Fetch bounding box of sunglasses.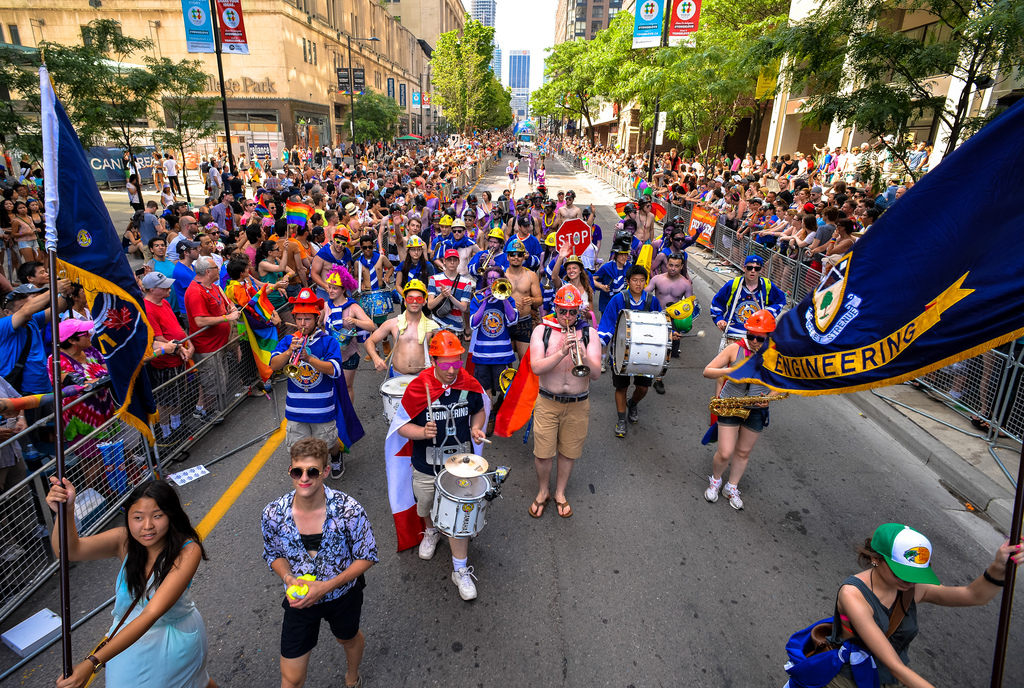
Bbox: BBox(364, 244, 372, 249).
